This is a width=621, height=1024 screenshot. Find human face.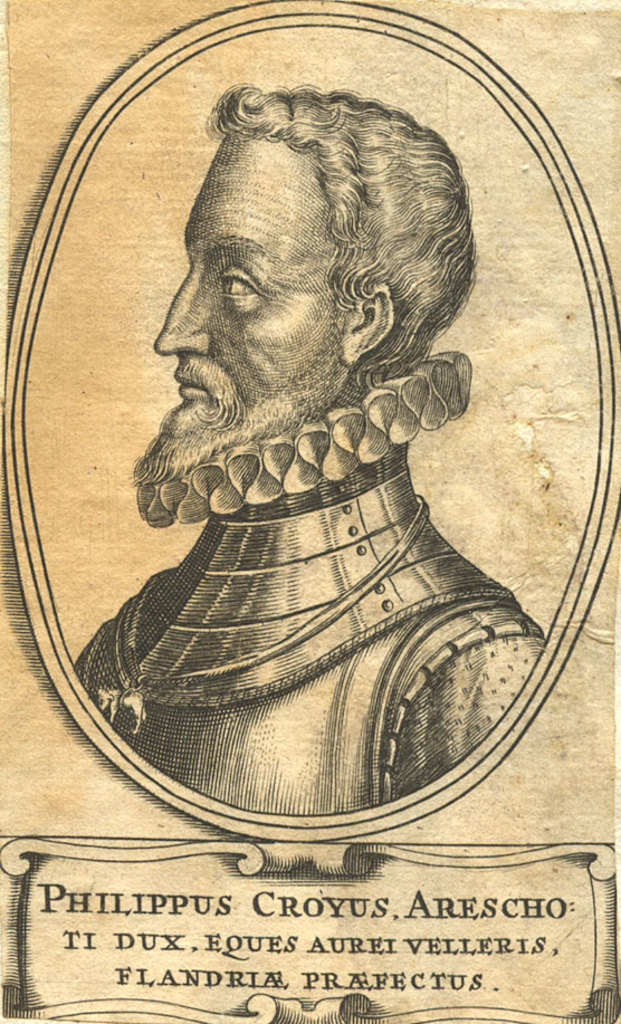
Bounding box: locate(130, 127, 346, 489).
